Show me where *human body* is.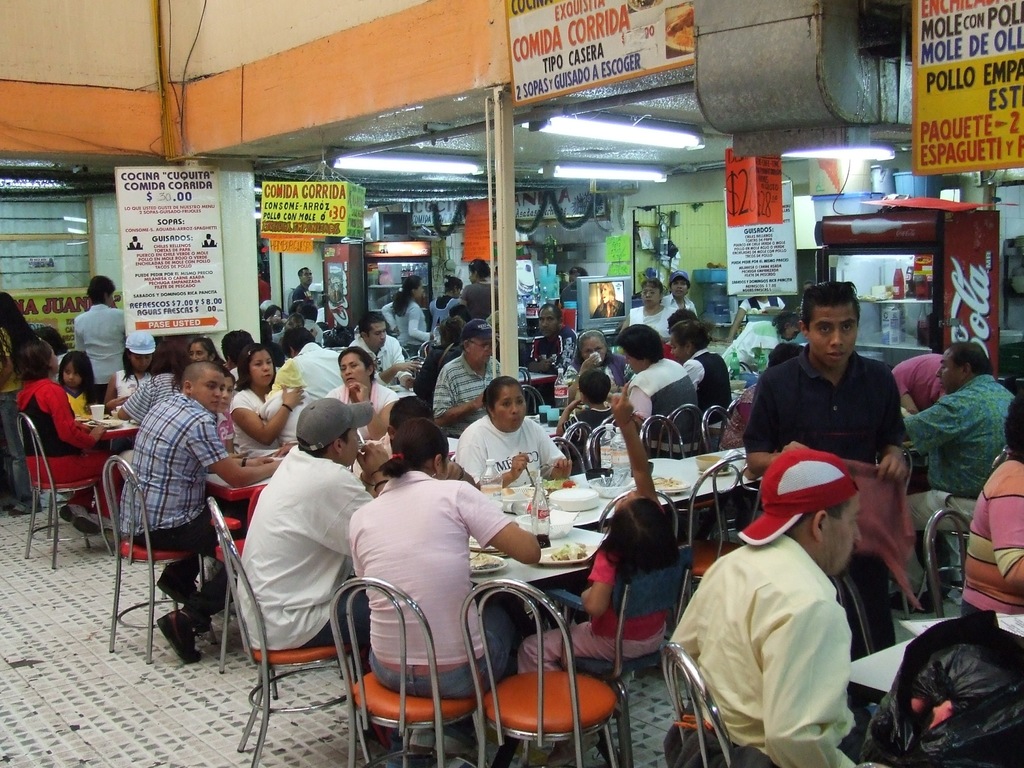
*human body* is at [left=293, top=262, right=321, bottom=317].
